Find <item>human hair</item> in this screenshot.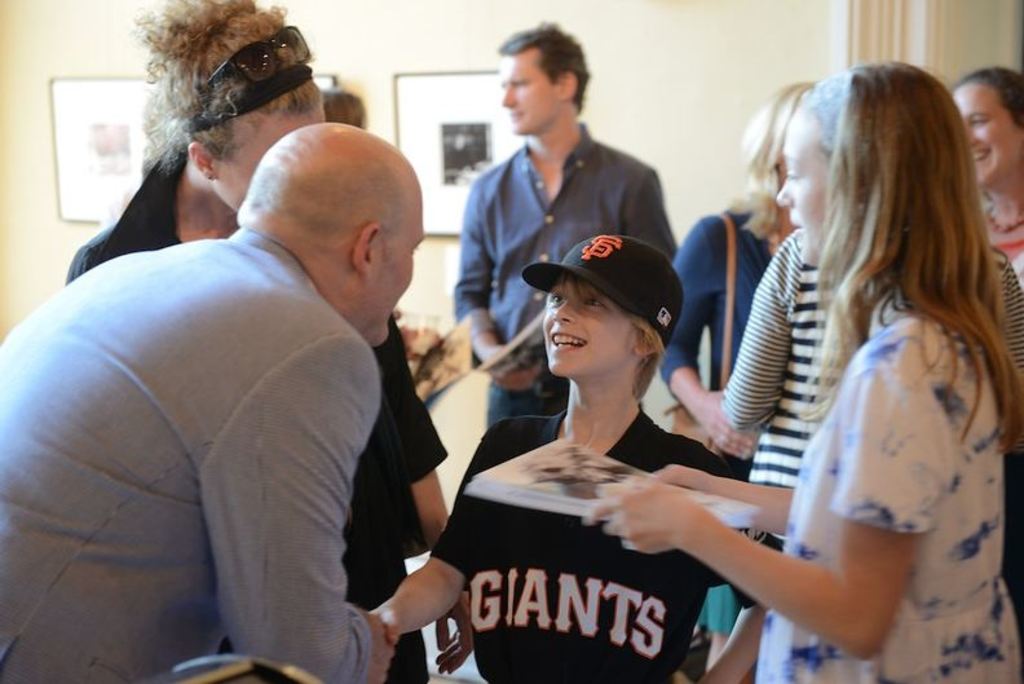
The bounding box for <item>human hair</item> is [left=728, top=76, right=820, bottom=235].
